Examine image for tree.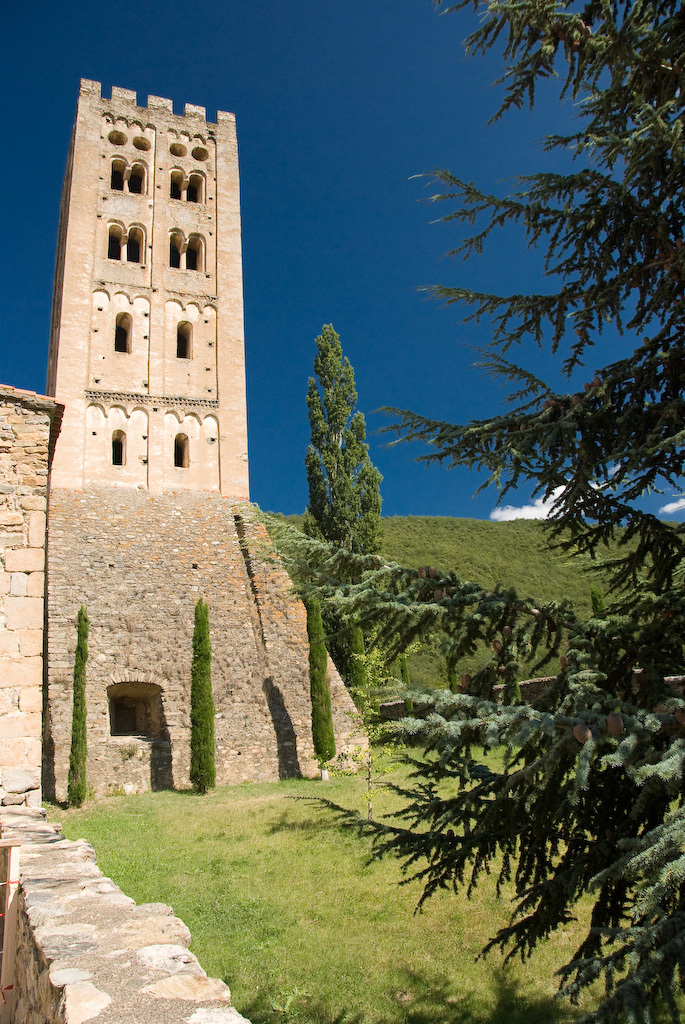
Examination result: box(307, 588, 335, 771).
